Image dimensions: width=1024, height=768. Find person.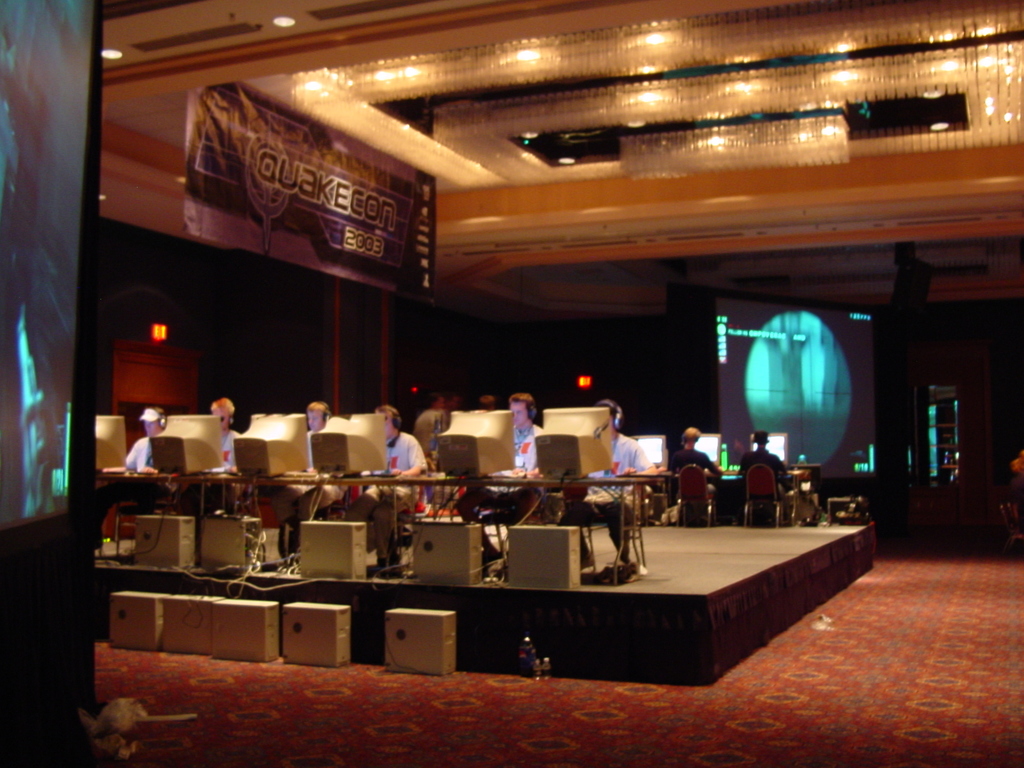
x1=83 y1=404 x2=189 y2=552.
